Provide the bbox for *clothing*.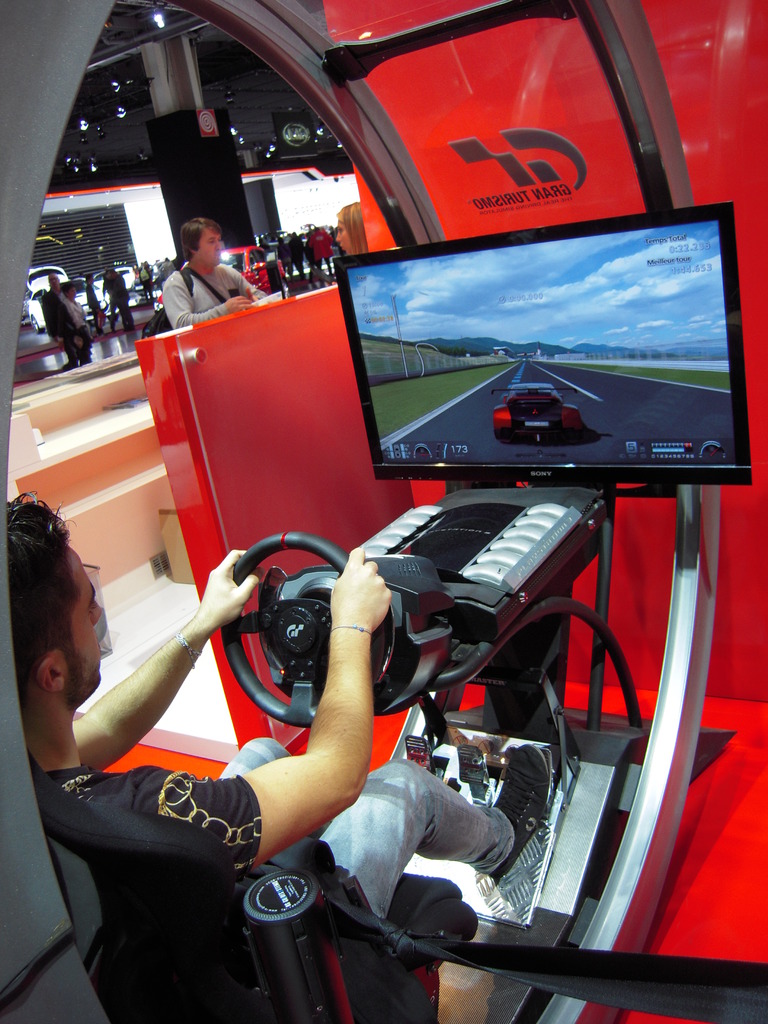
{"x1": 41, "y1": 290, "x2": 77, "y2": 371}.
